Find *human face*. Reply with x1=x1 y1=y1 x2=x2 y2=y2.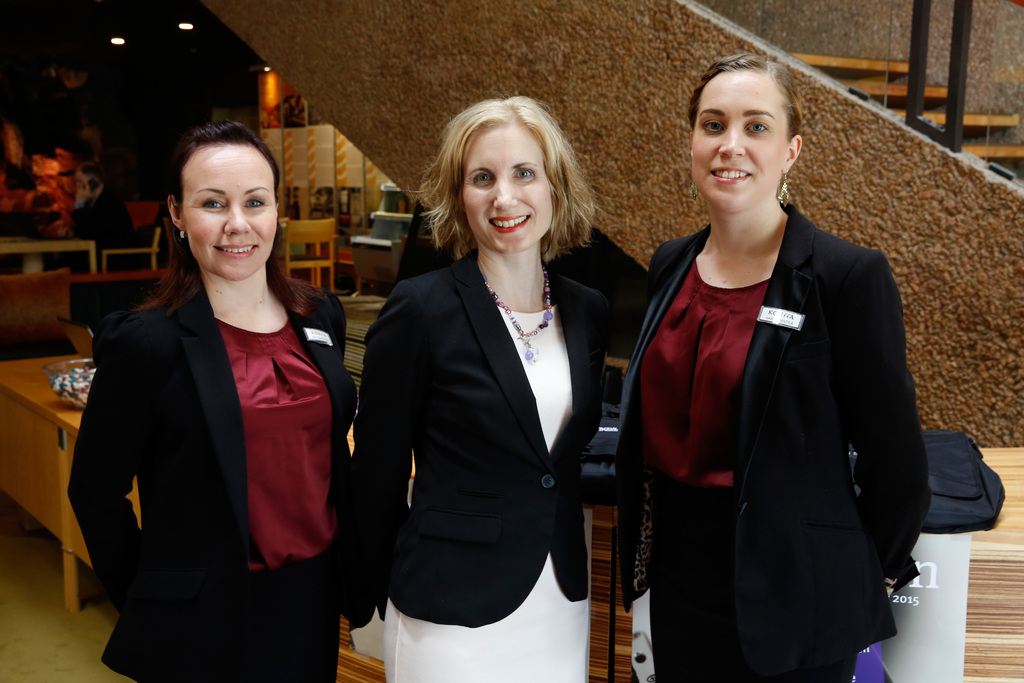
x1=76 y1=165 x2=93 y2=188.
